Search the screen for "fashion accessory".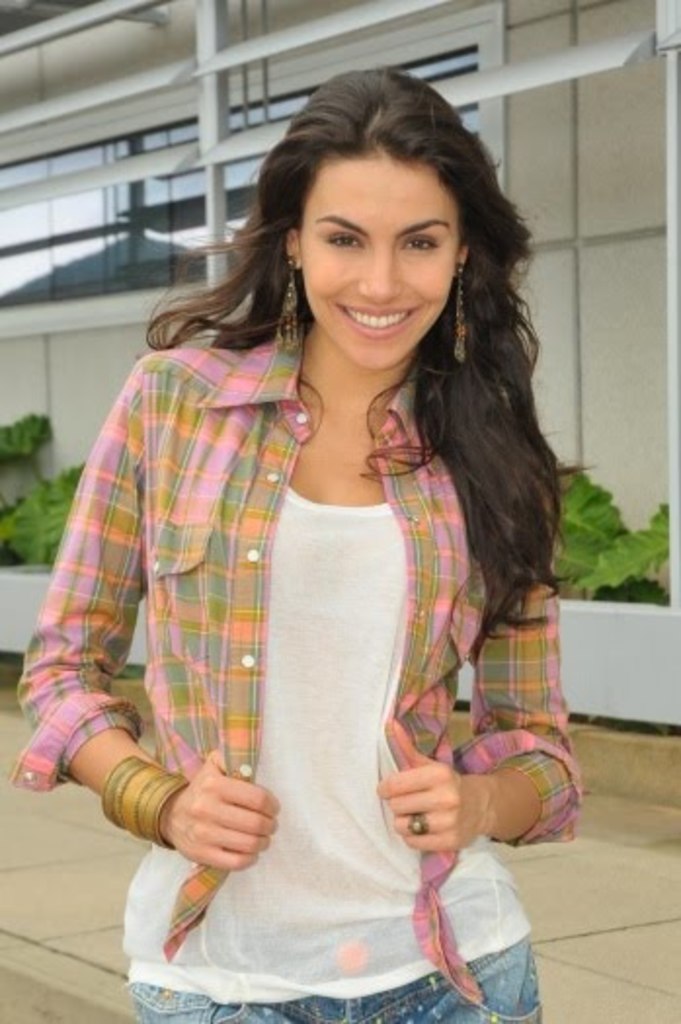
Found at [left=412, top=811, right=423, bottom=829].
